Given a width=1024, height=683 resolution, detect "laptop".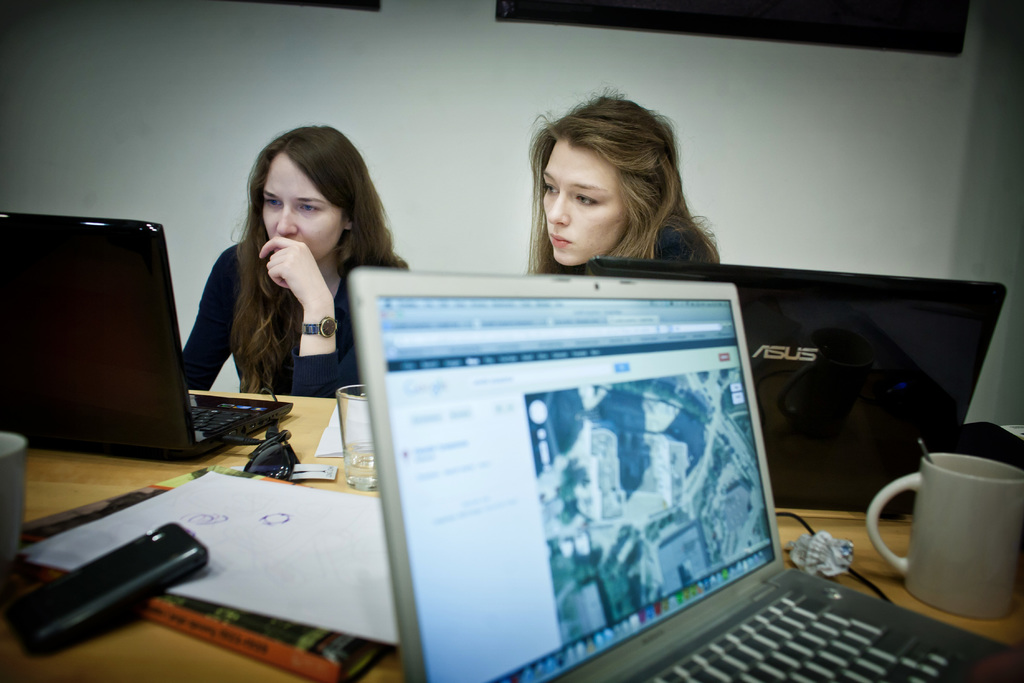
589/260/1005/515.
